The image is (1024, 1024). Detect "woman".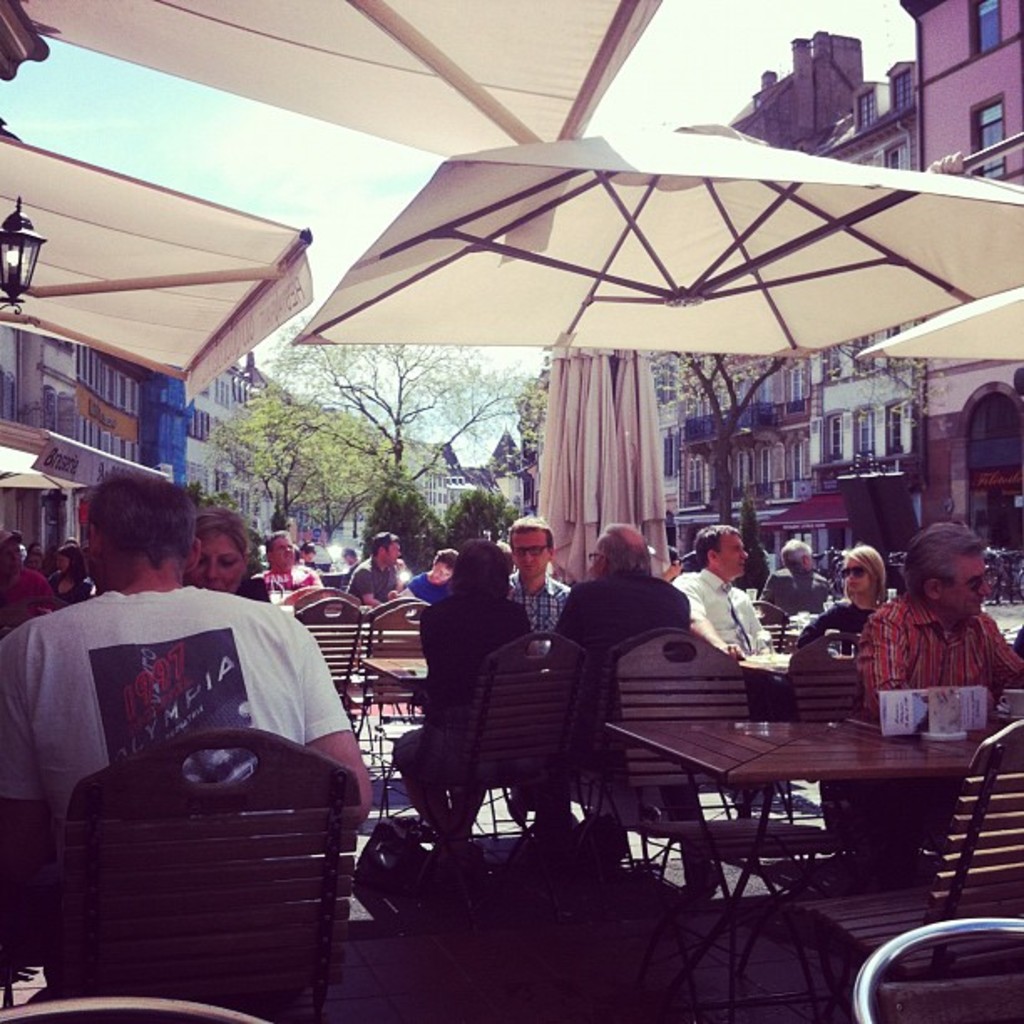
Detection: rect(393, 535, 532, 857).
